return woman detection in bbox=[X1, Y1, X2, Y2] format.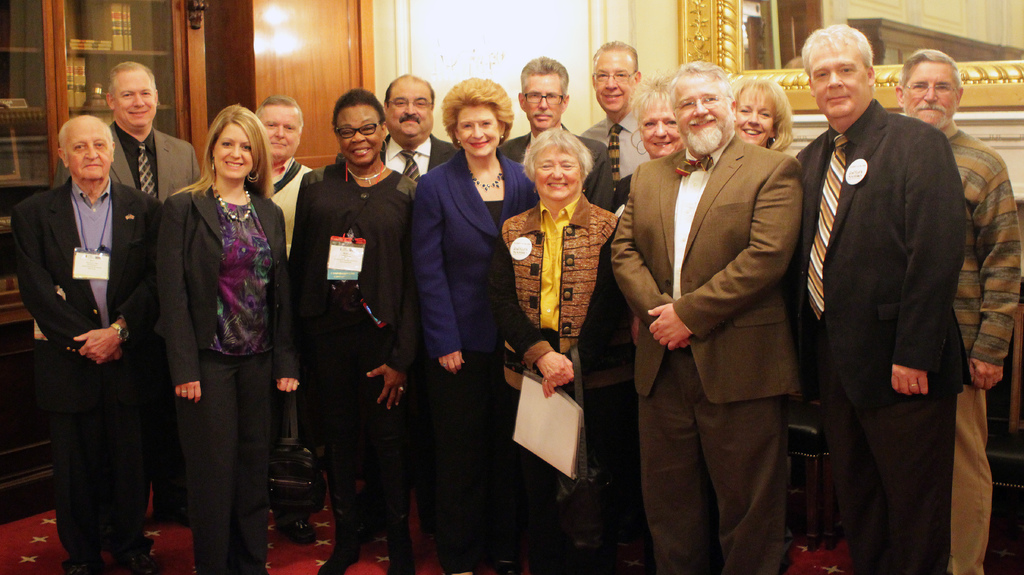
bbox=[152, 102, 307, 574].
